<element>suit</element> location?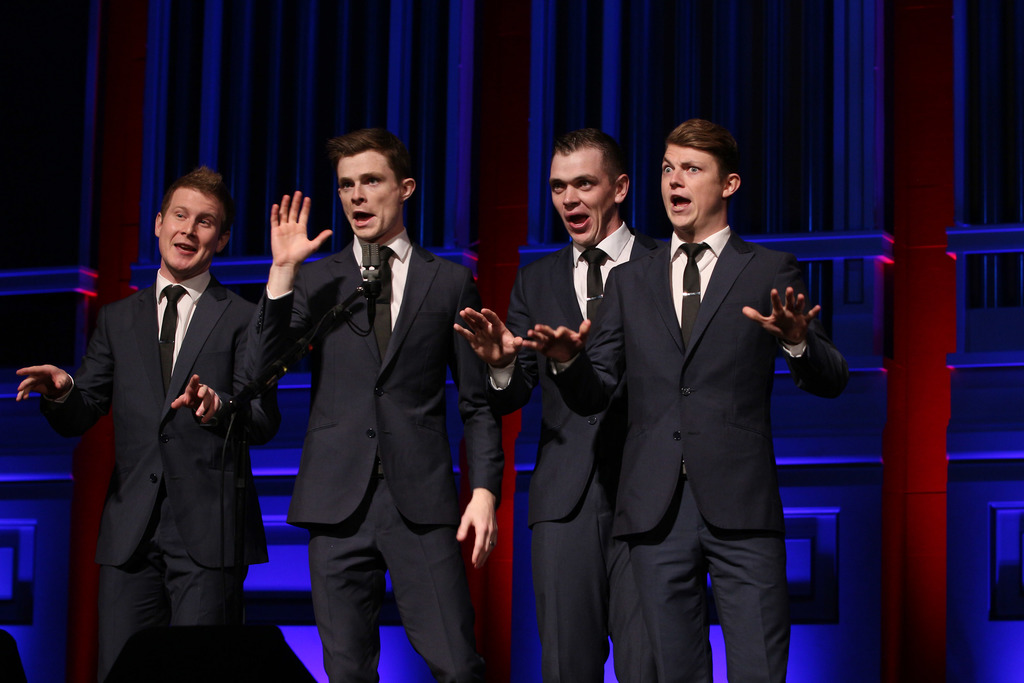
bbox(237, 231, 505, 682)
